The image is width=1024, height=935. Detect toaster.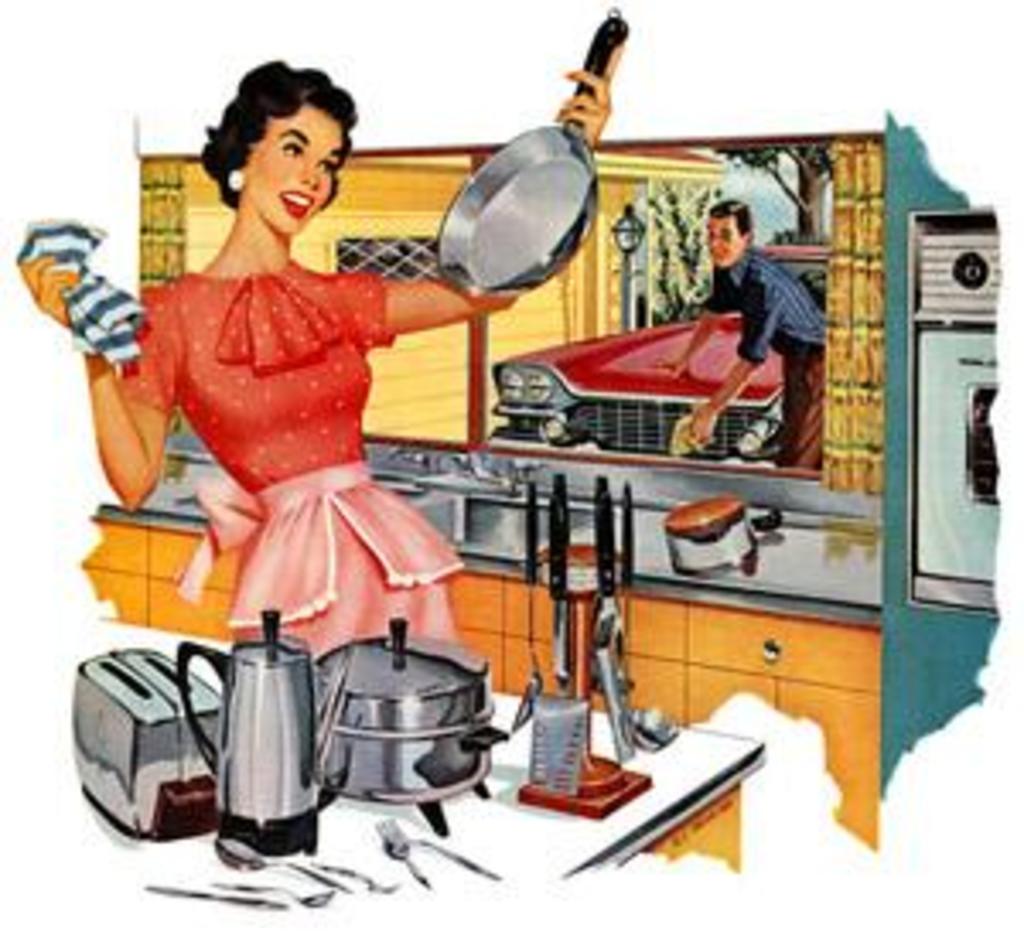
Detection: 79, 648, 229, 839.
